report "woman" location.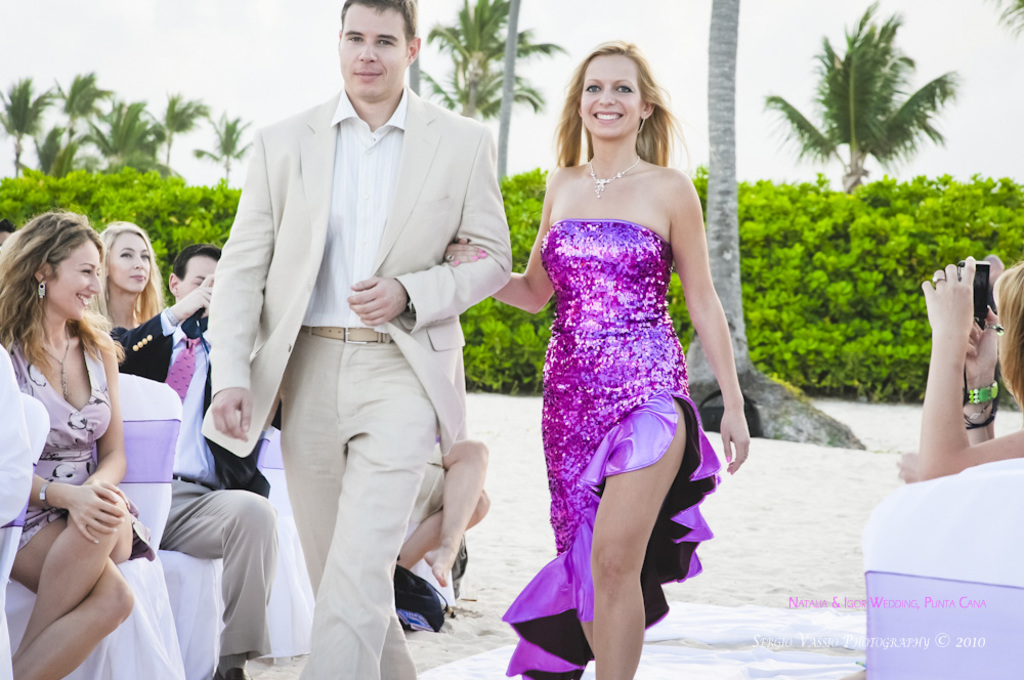
Report: <region>438, 31, 750, 679</region>.
